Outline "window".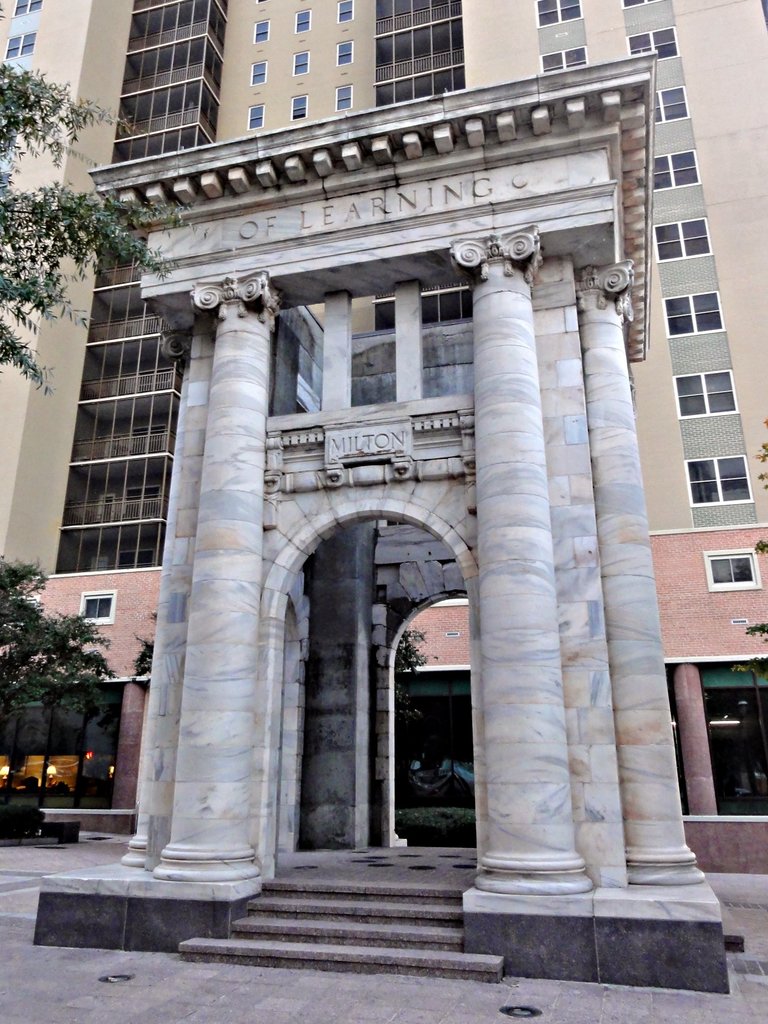
Outline: x1=643 y1=148 x2=706 y2=190.
